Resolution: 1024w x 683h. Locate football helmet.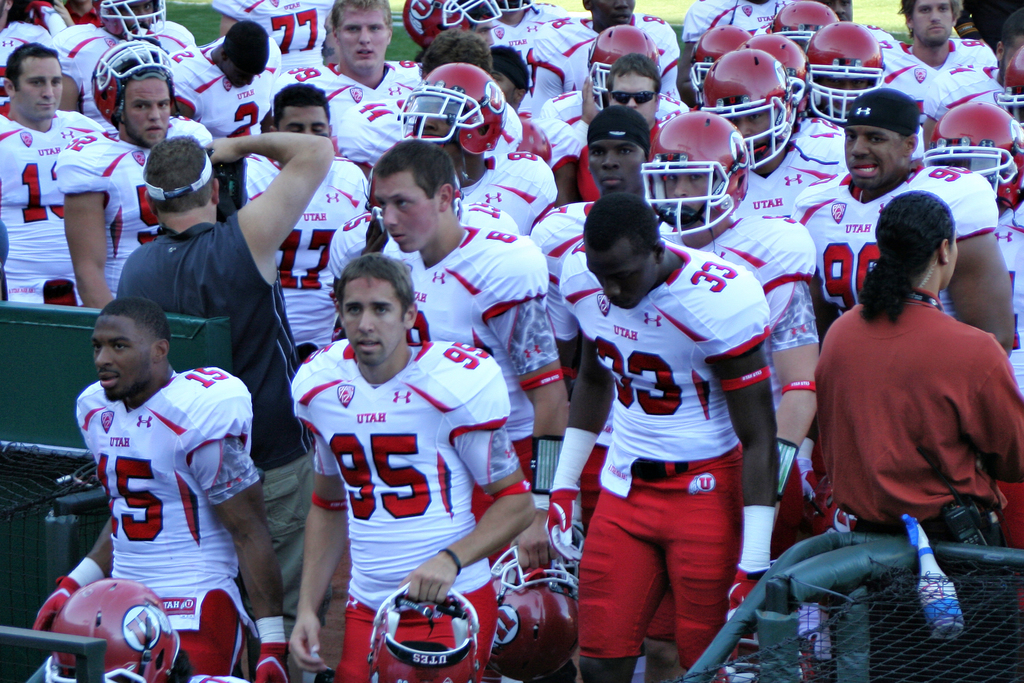
[x1=362, y1=579, x2=484, y2=682].
